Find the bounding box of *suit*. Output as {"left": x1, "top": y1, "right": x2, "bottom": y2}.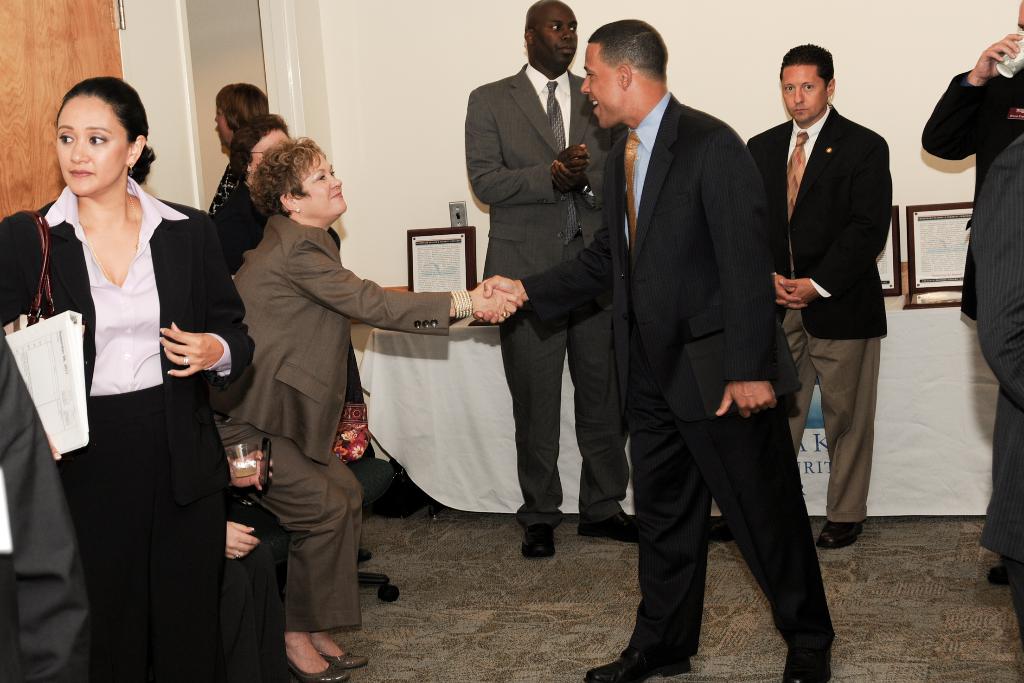
{"left": 753, "top": 47, "right": 909, "bottom": 552}.
